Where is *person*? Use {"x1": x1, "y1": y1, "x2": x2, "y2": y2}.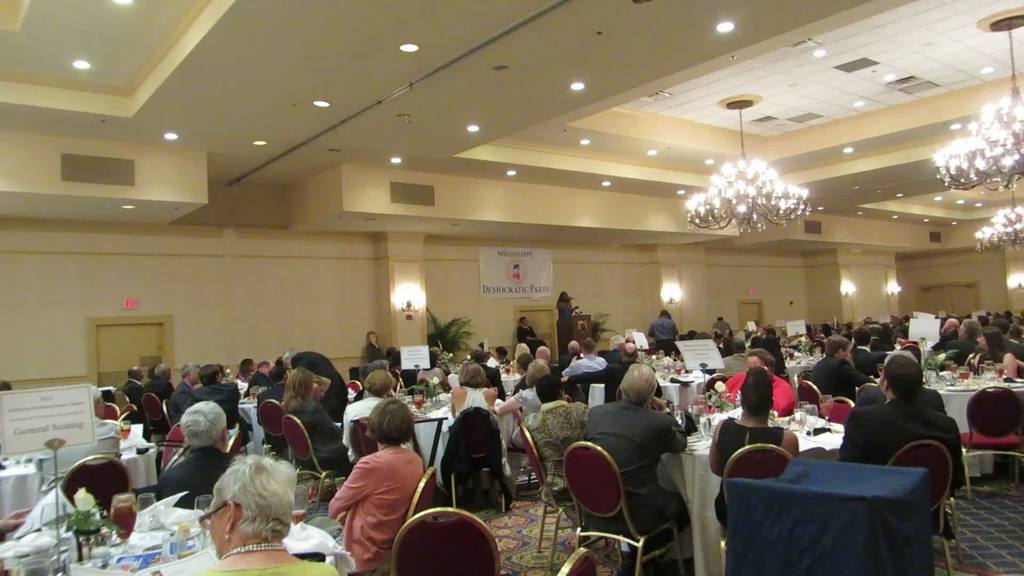
{"x1": 579, "y1": 348, "x2": 694, "y2": 575}.
